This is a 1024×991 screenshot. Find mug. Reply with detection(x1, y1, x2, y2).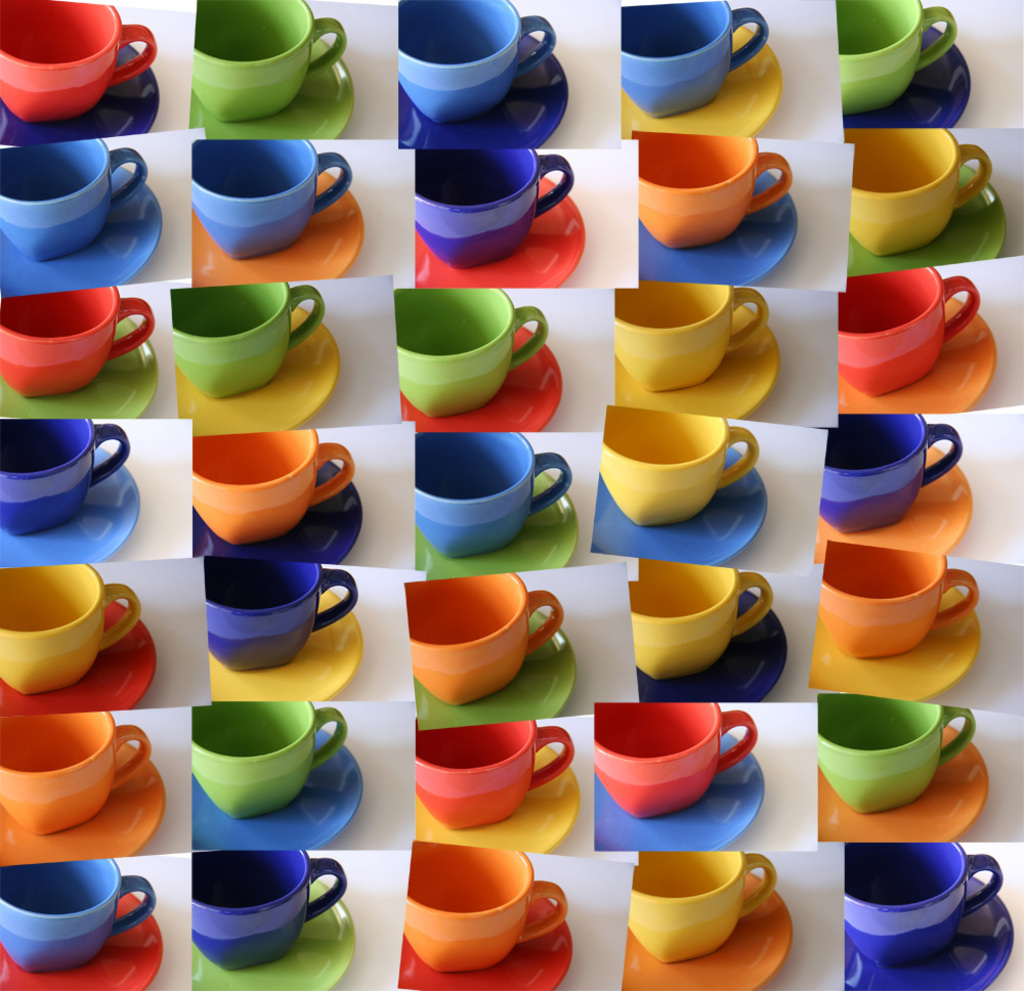
detection(191, 846, 349, 973).
